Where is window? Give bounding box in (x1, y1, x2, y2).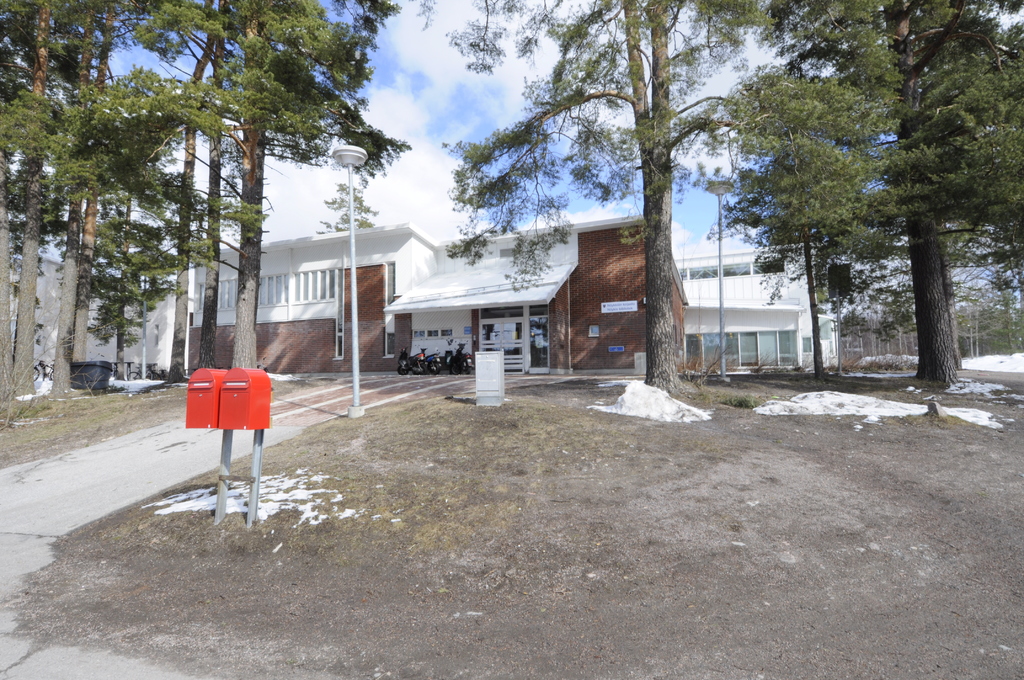
(289, 266, 346, 300).
